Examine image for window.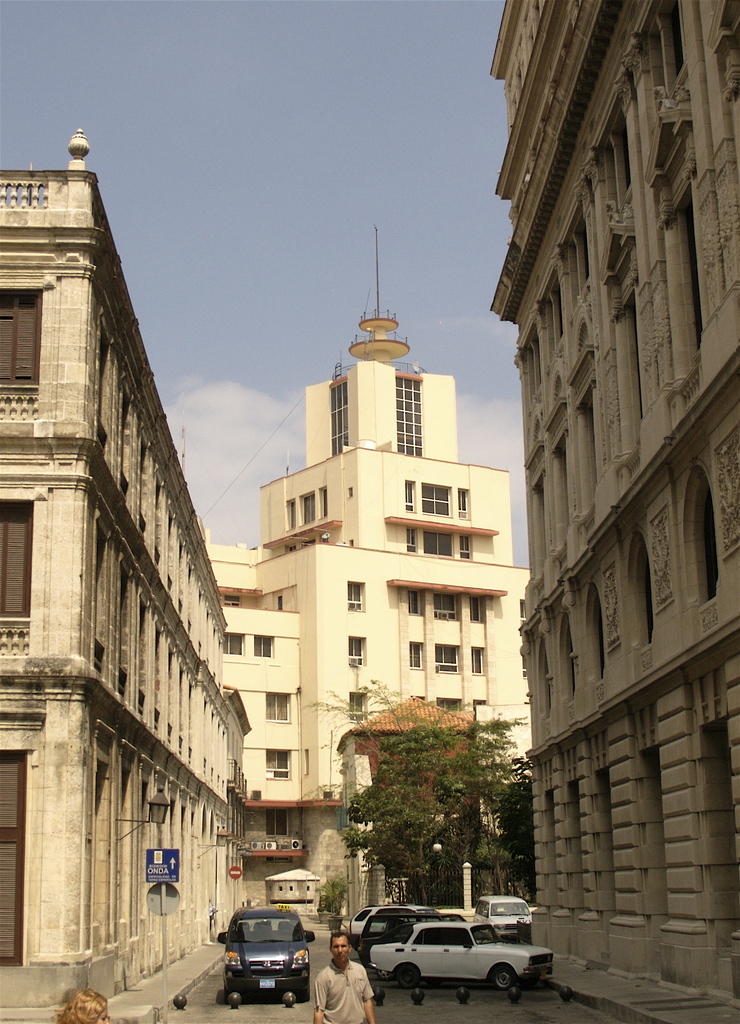
Examination result: 462/540/467/557.
